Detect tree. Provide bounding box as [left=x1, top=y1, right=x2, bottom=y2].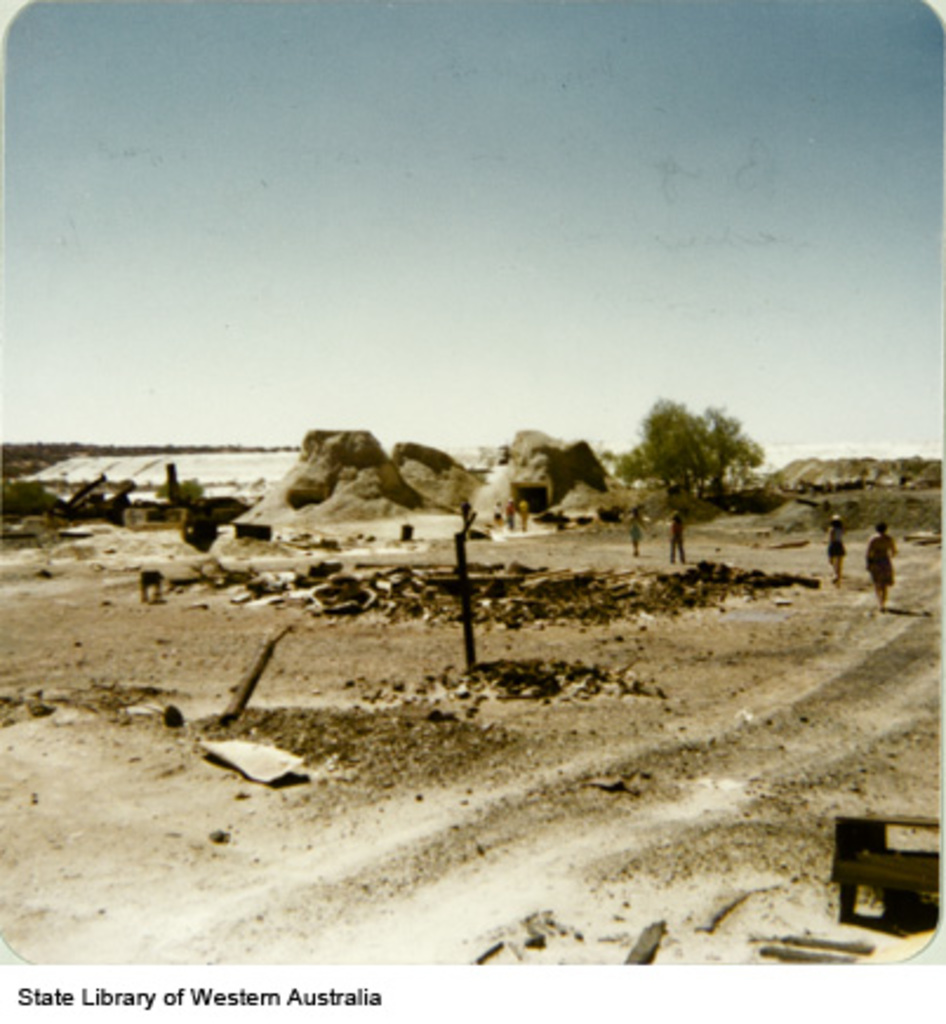
[left=699, top=405, right=758, bottom=492].
